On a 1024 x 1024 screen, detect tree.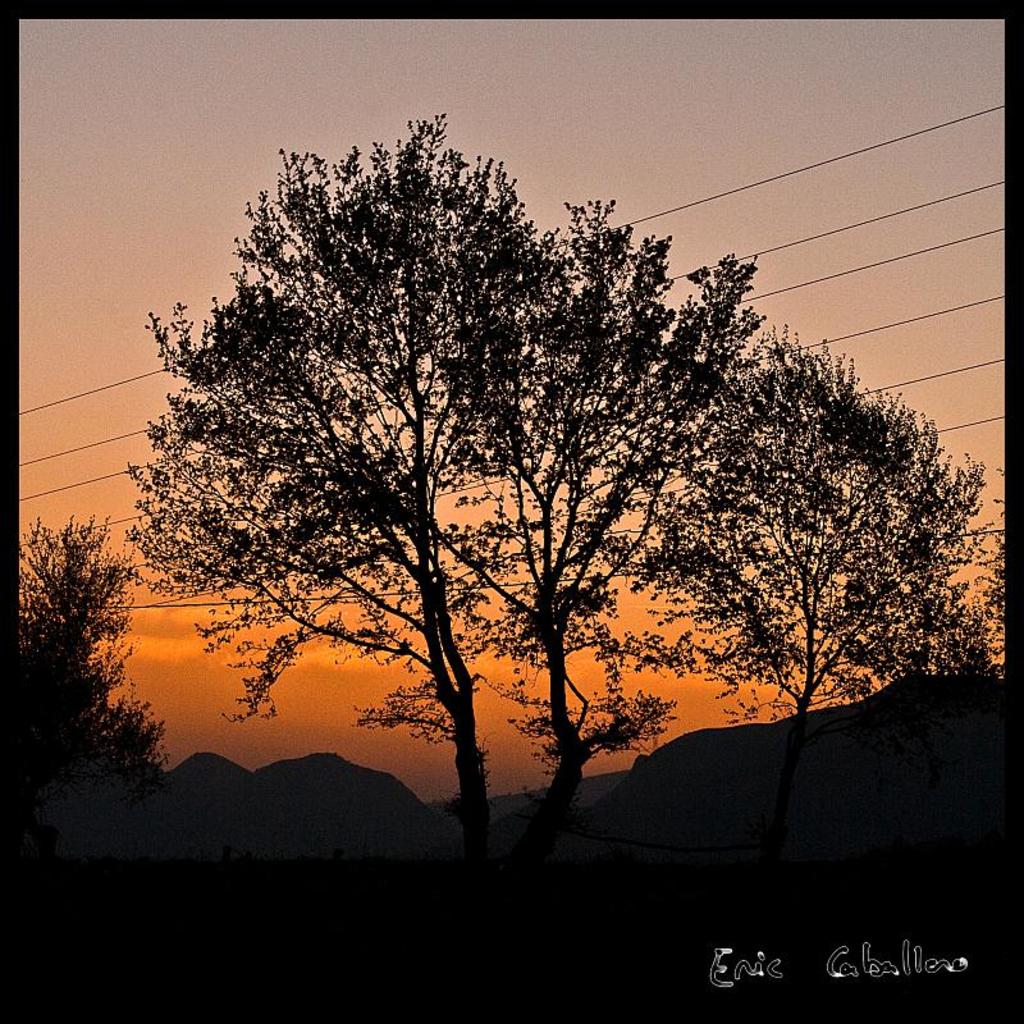
box(9, 508, 166, 795).
